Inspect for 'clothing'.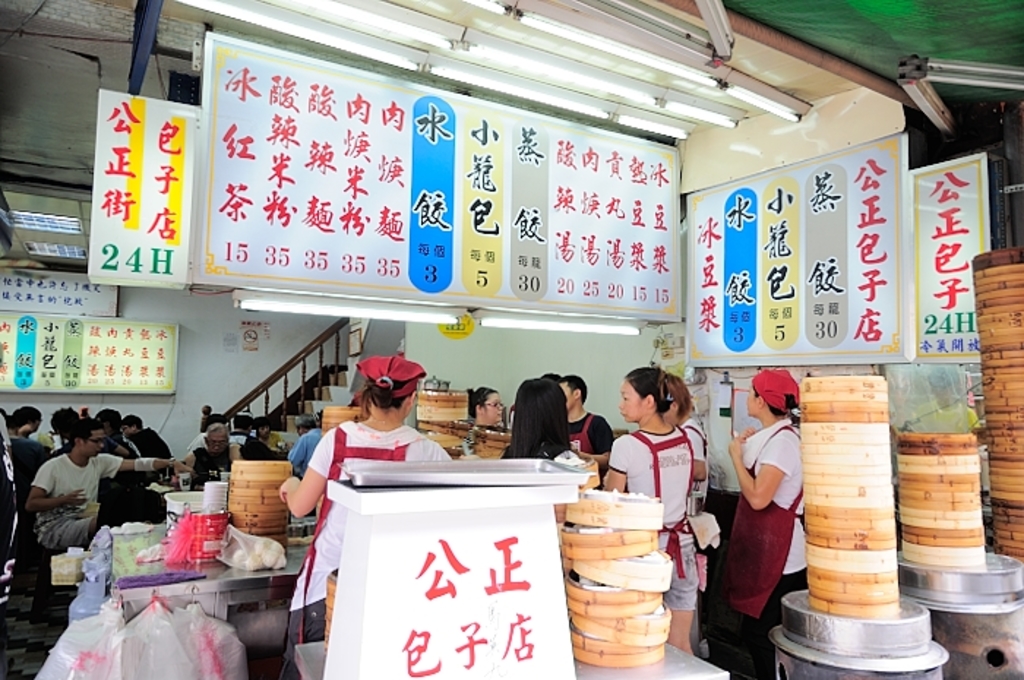
Inspection: l=293, t=428, r=322, b=466.
